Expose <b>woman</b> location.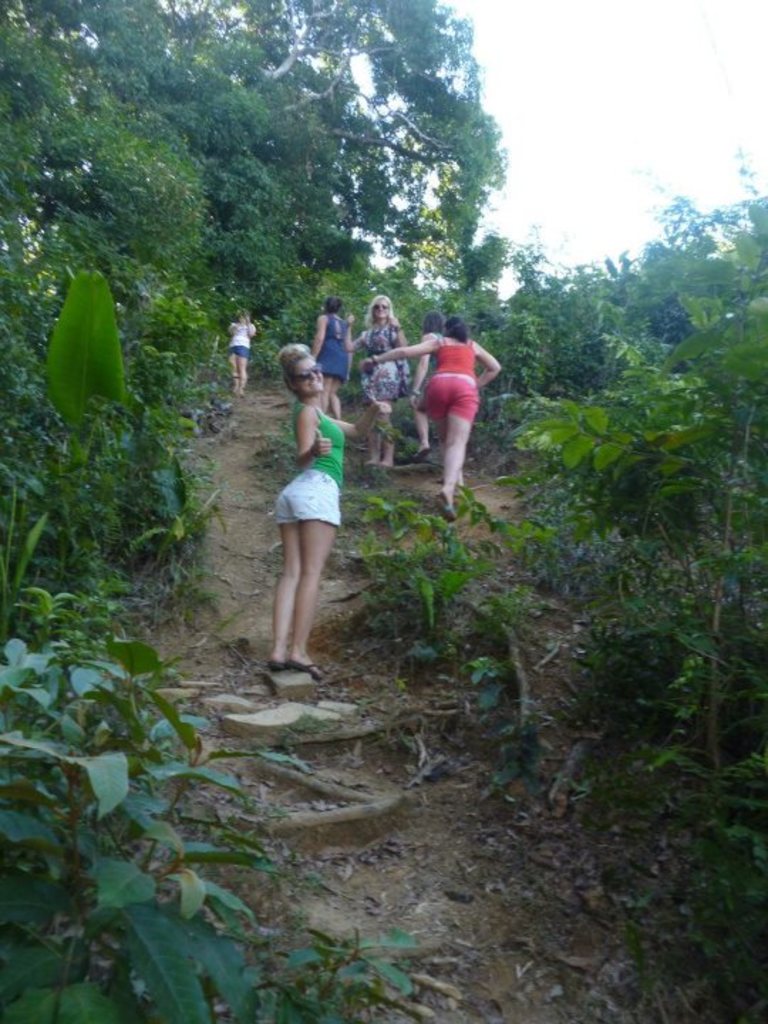
Exposed at {"left": 259, "top": 324, "right": 363, "bottom": 677}.
